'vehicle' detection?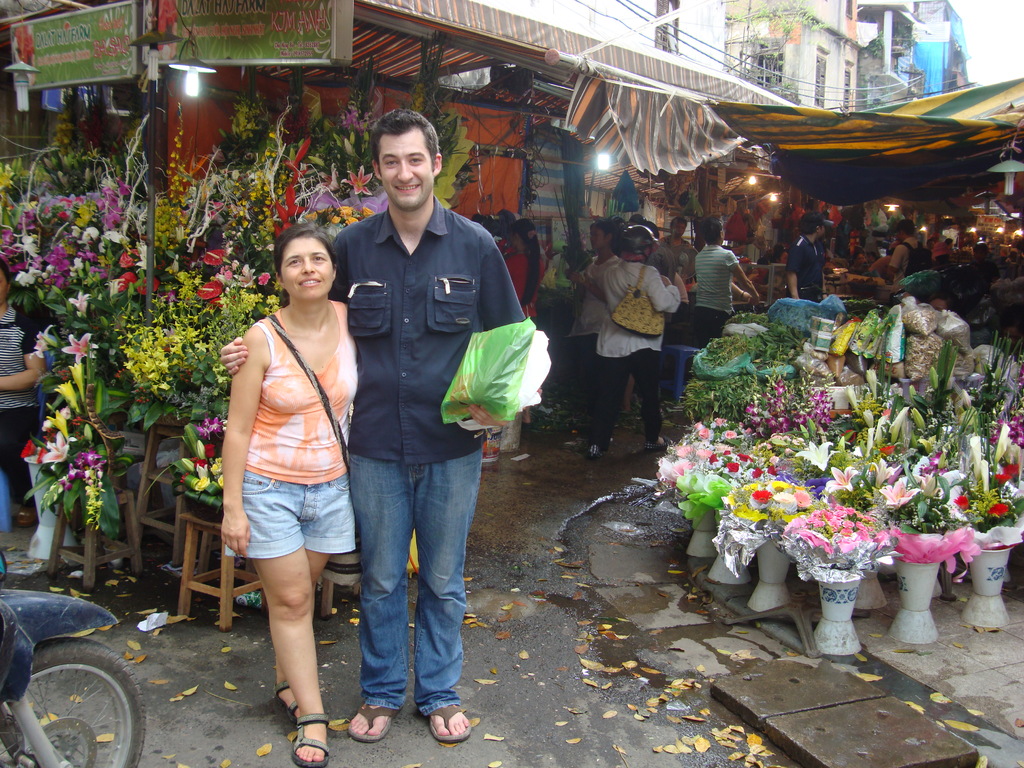
<bbox>3, 571, 141, 763</bbox>
